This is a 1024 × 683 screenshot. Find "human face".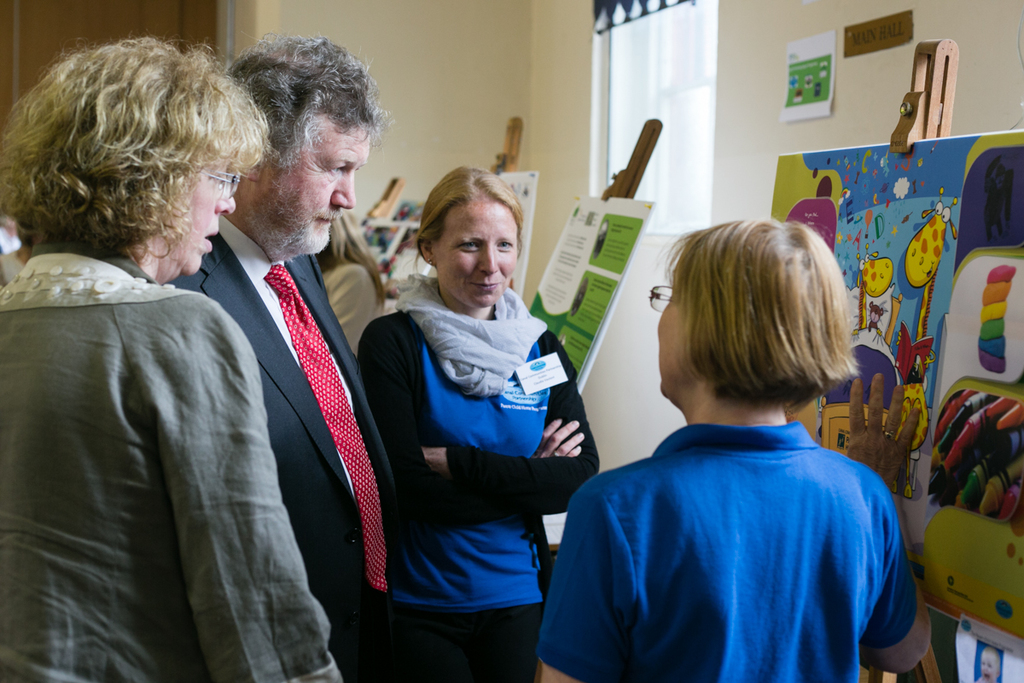
Bounding box: [left=170, top=157, right=237, bottom=277].
